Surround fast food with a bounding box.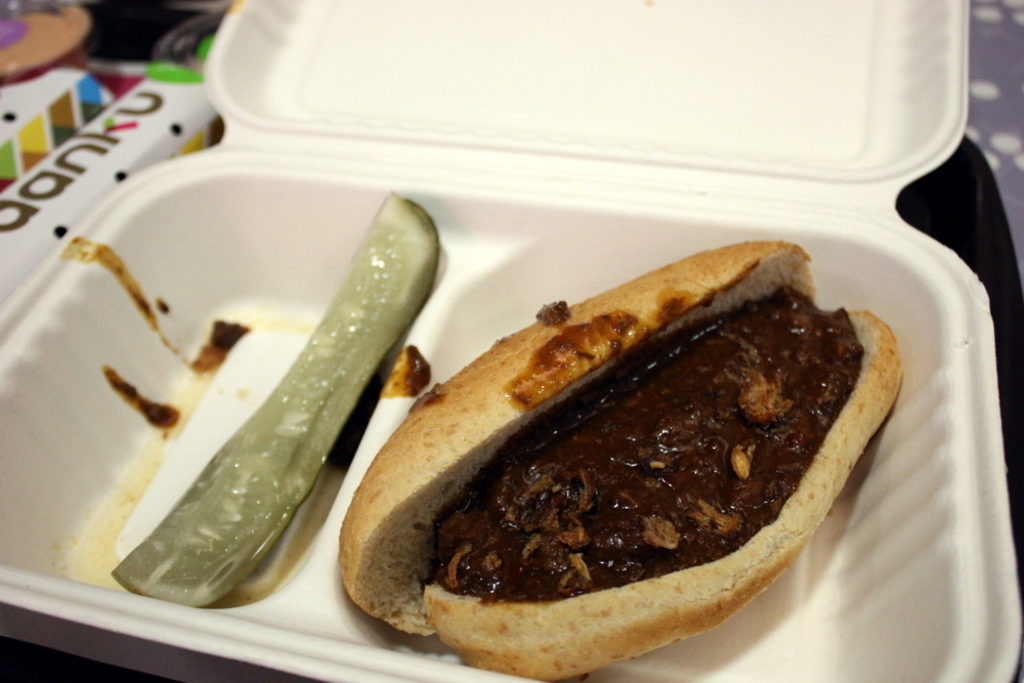
Rect(109, 202, 440, 610).
